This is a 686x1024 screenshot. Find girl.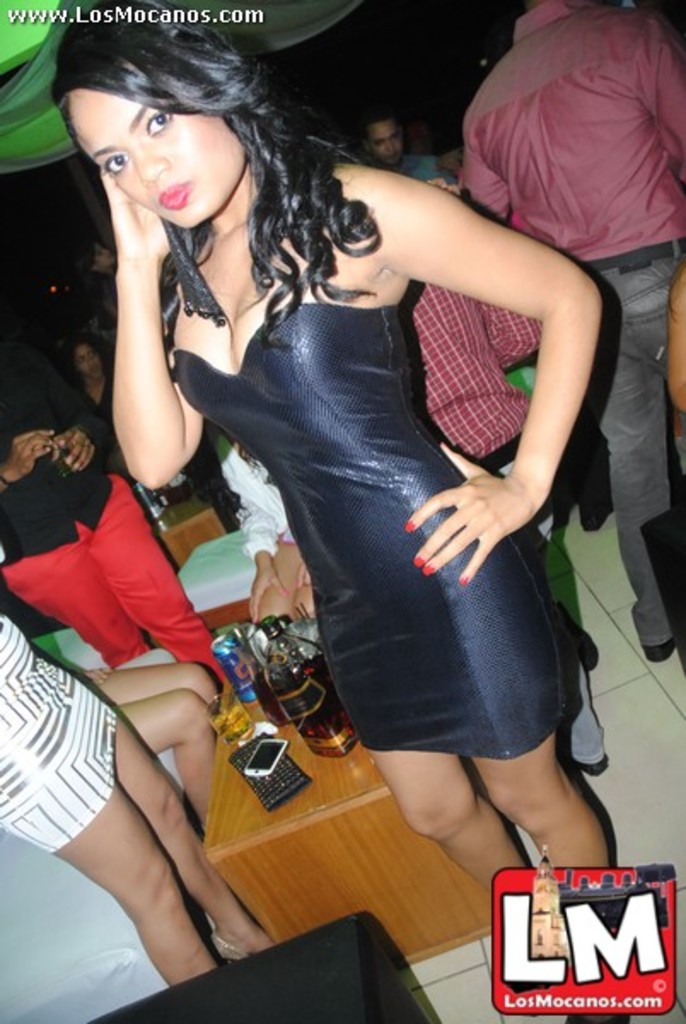
Bounding box: 55, 0, 599, 891.
